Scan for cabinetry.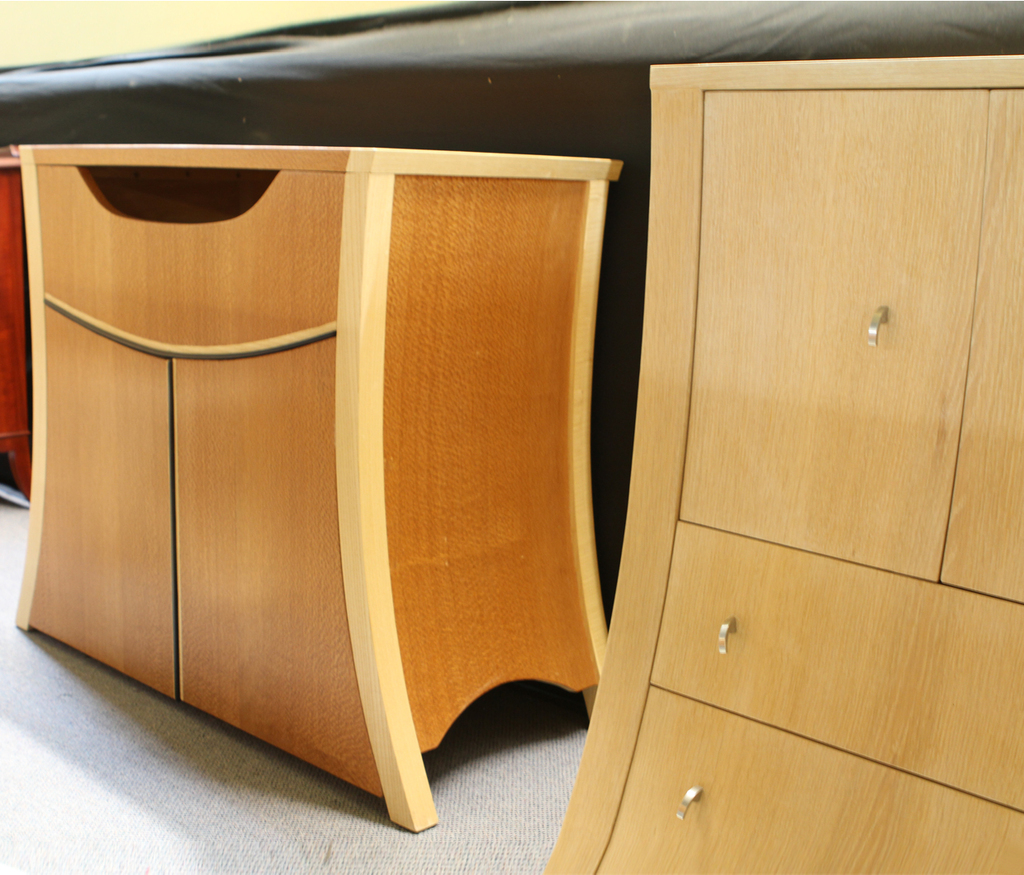
Scan result: {"x1": 35, "y1": 143, "x2": 624, "y2": 805}.
